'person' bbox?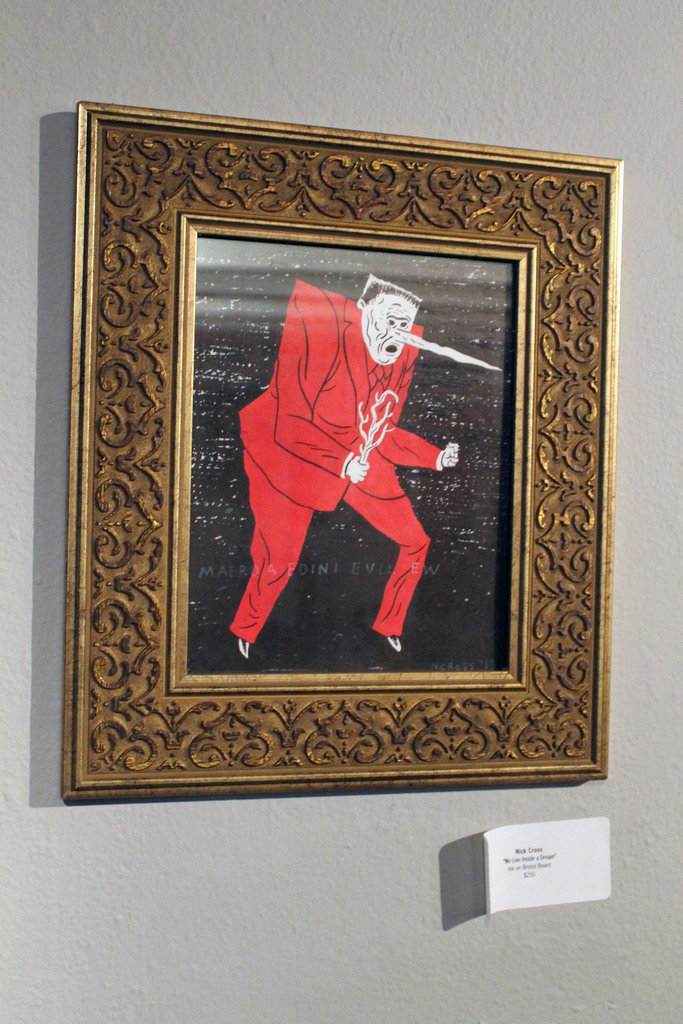
region(229, 274, 458, 657)
